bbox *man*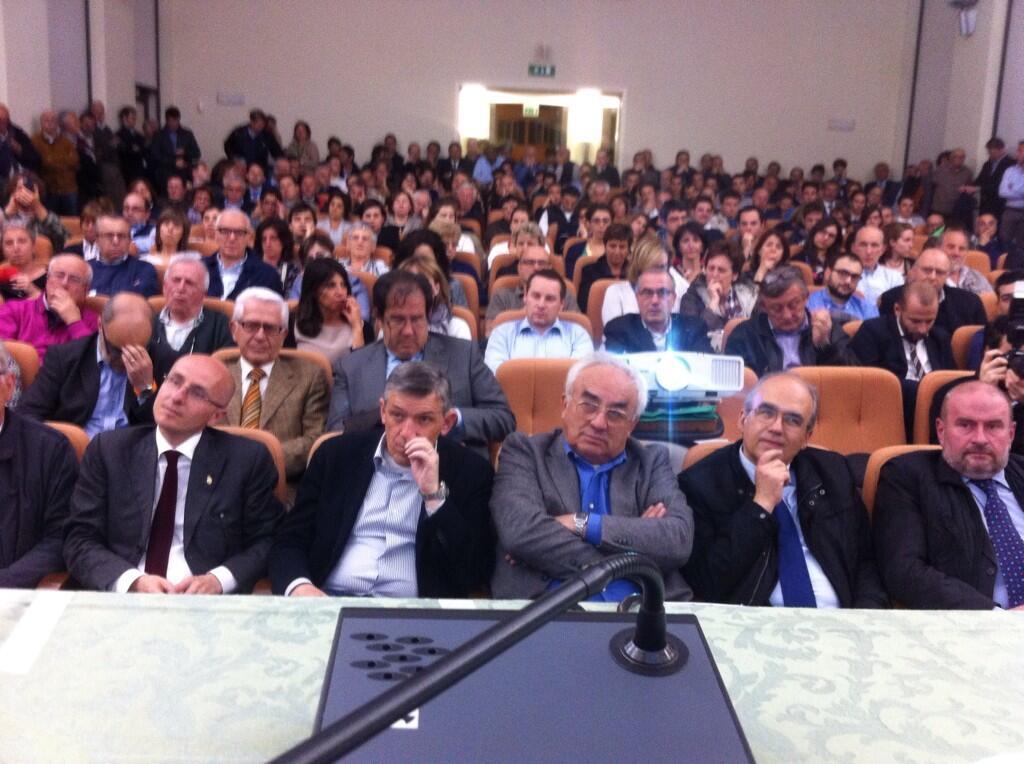
604/266/713/357
